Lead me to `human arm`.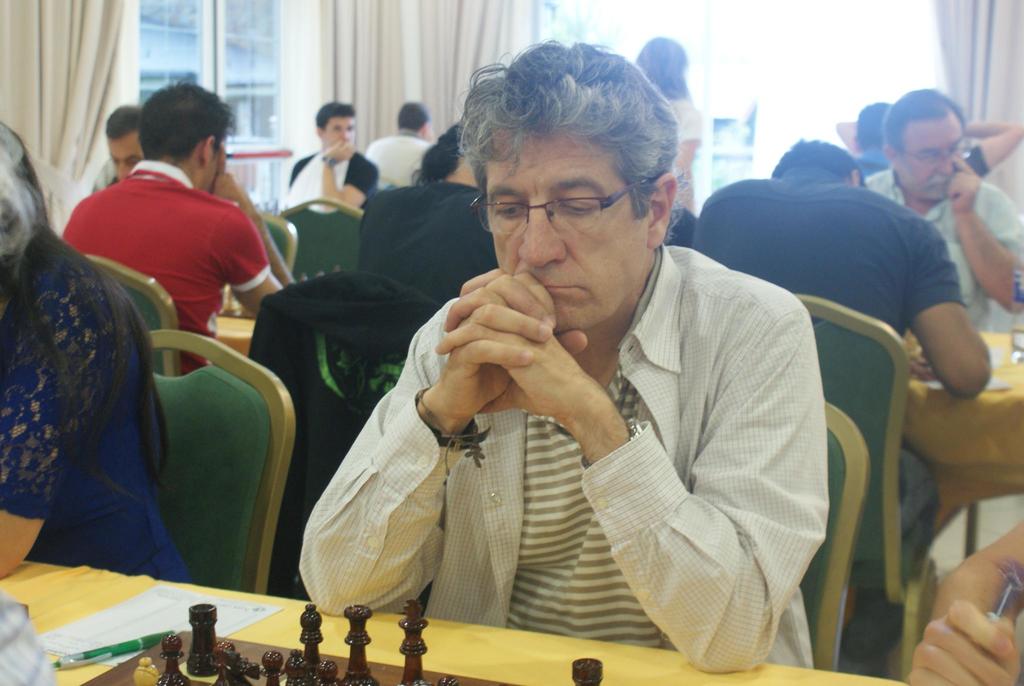
Lead to pyautogui.locateOnScreen(837, 116, 863, 155).
